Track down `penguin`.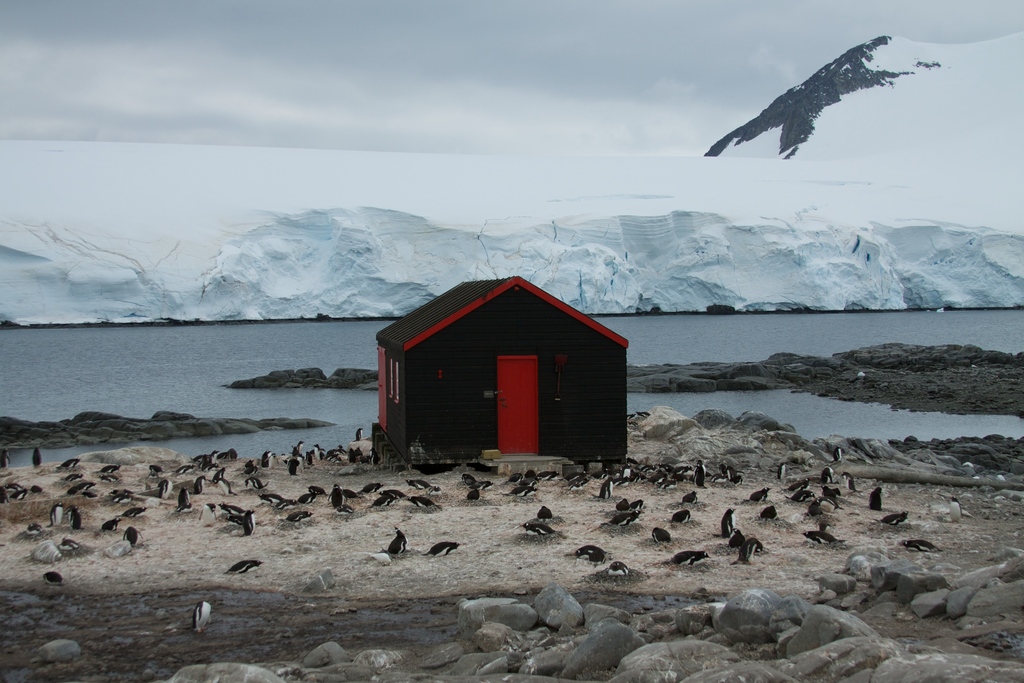
Tracked to x1=743 y1=487 x2=771 y2=506.
